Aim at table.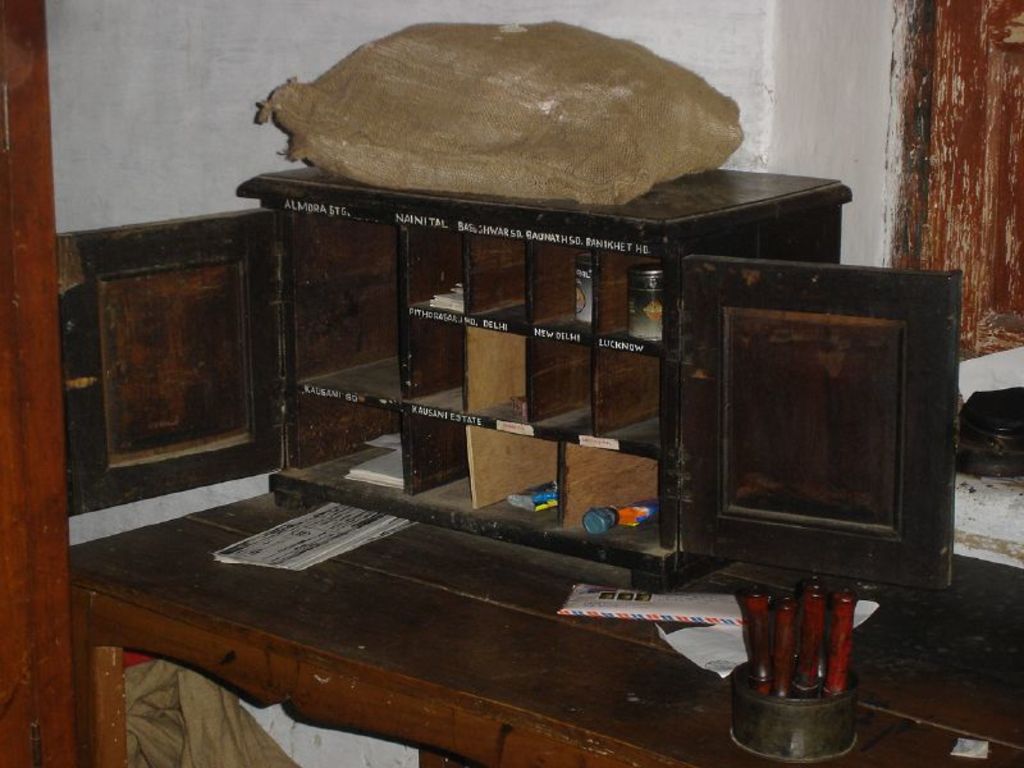
Aimed at left=67, top=474, right=1023, bottom=767.
